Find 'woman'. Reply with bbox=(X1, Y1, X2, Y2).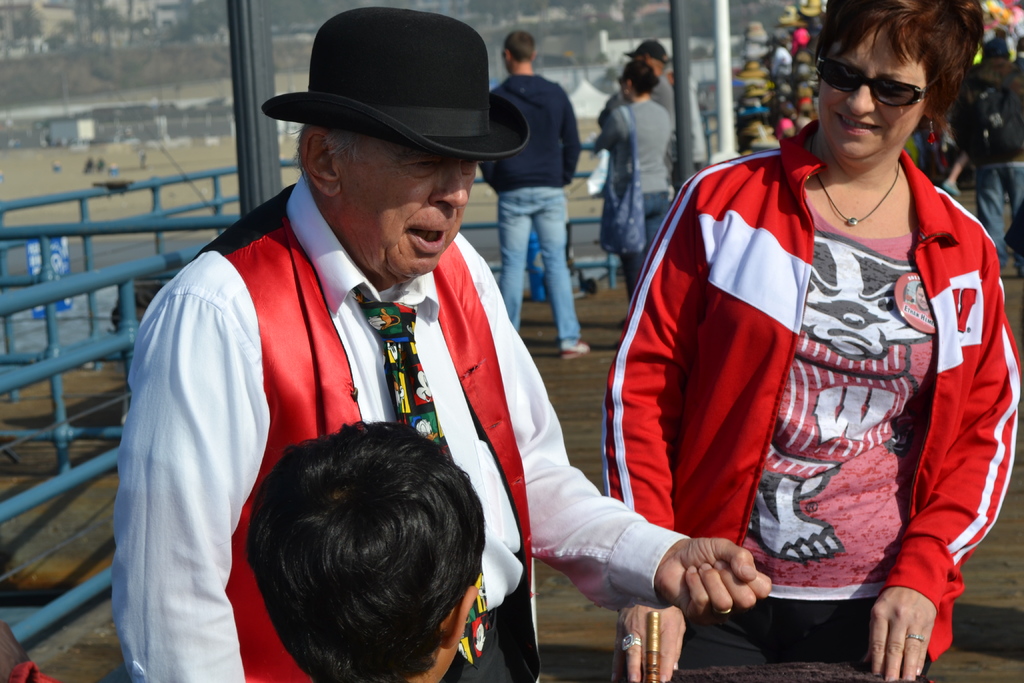
bbox=(582, 0, 1006, 673).
